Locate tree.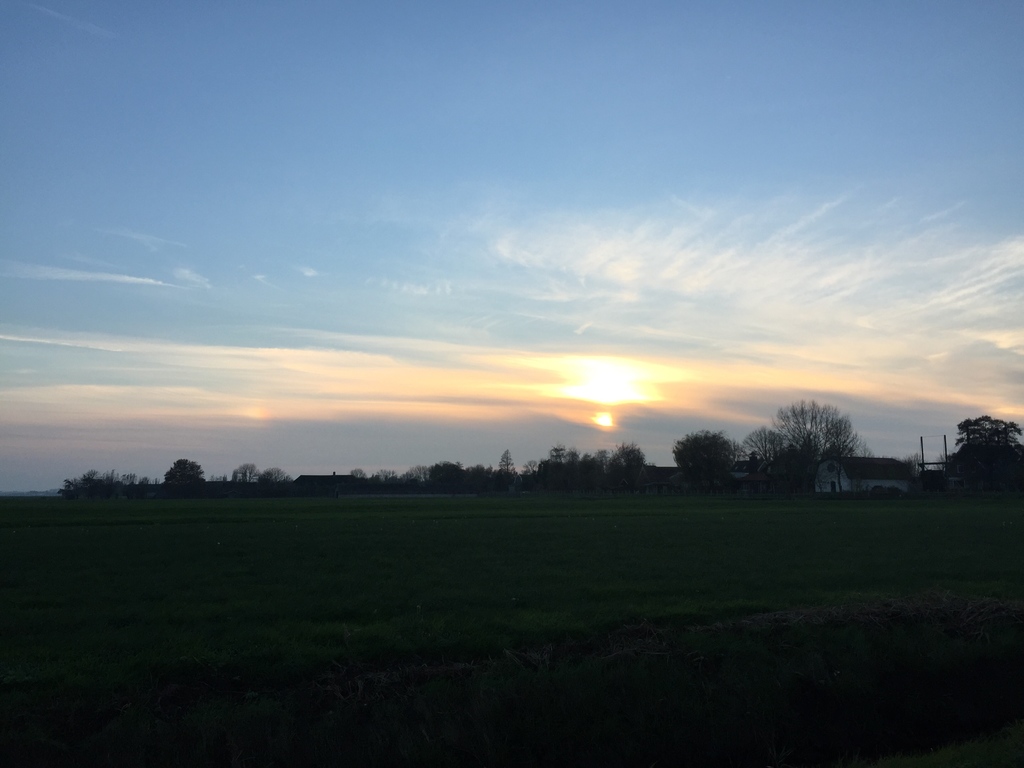
Bounding box: box(772, 411, 881, 509).
